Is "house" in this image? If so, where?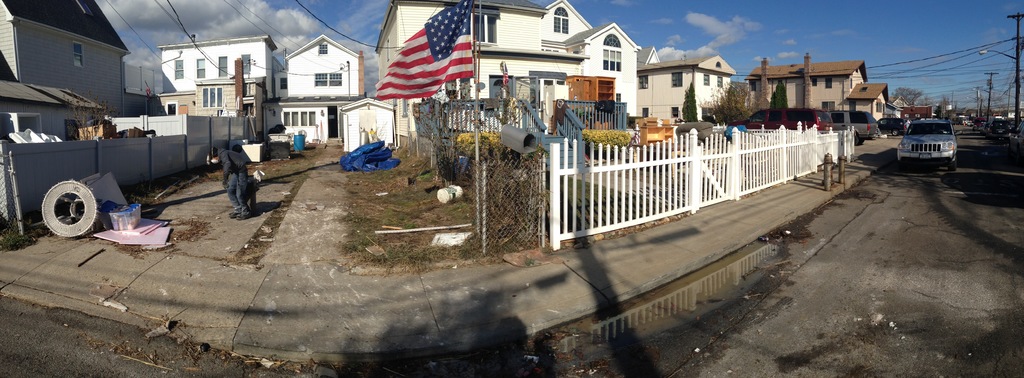
Yes, at Rect(156, 37, 284, 144).
